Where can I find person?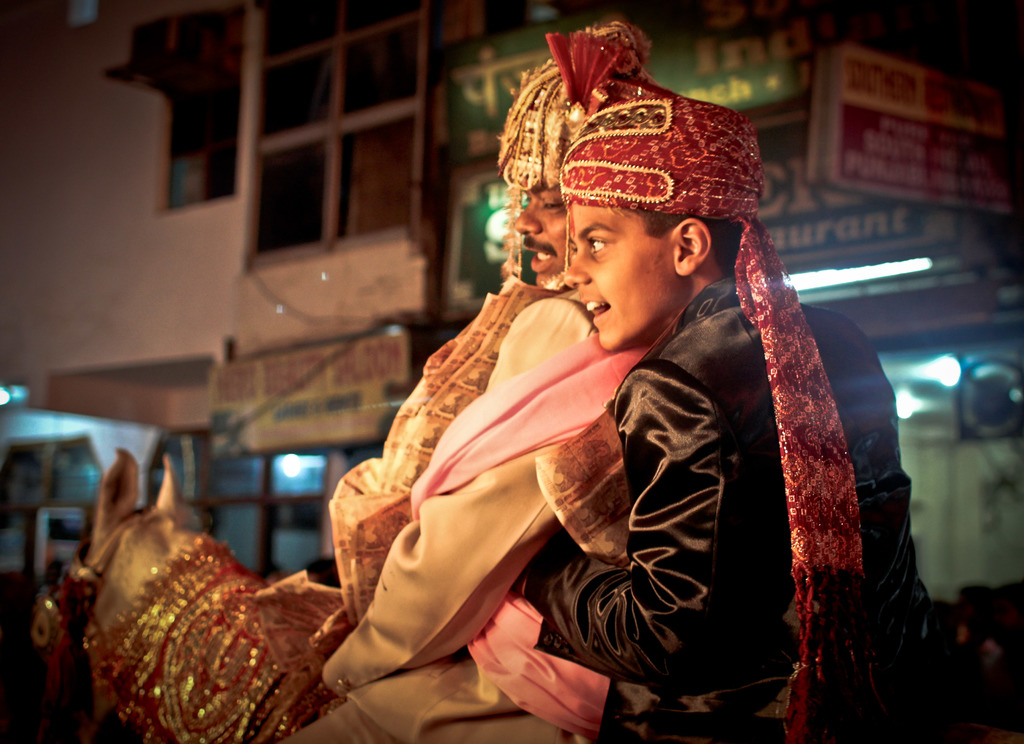
You can find it at Rect(514, 30, 947, 743).
